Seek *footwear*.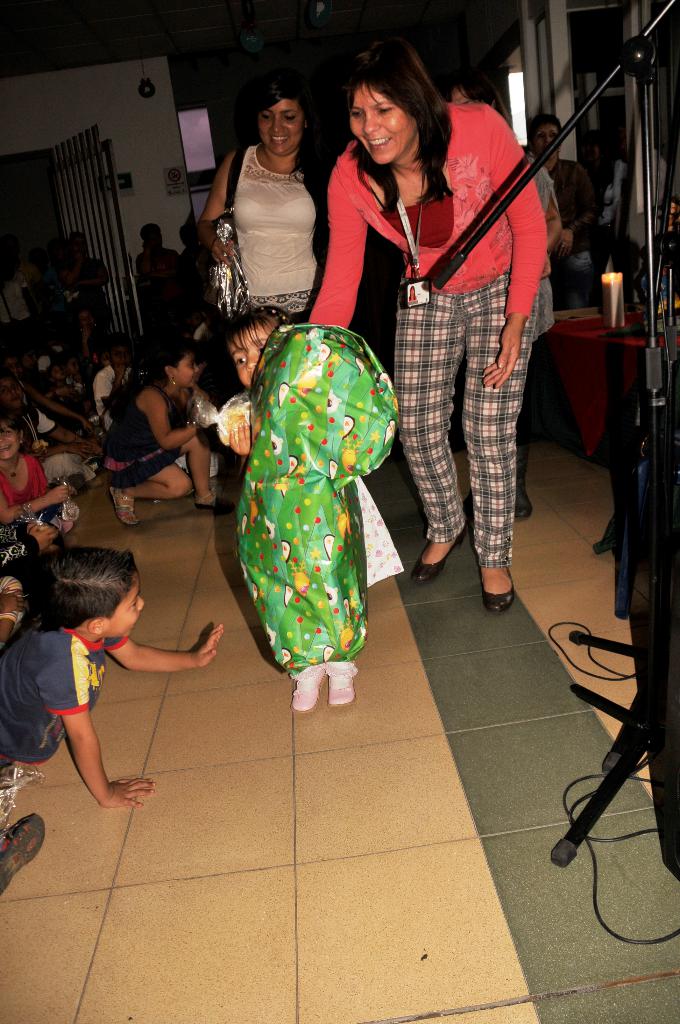
(0,812,51,893).
